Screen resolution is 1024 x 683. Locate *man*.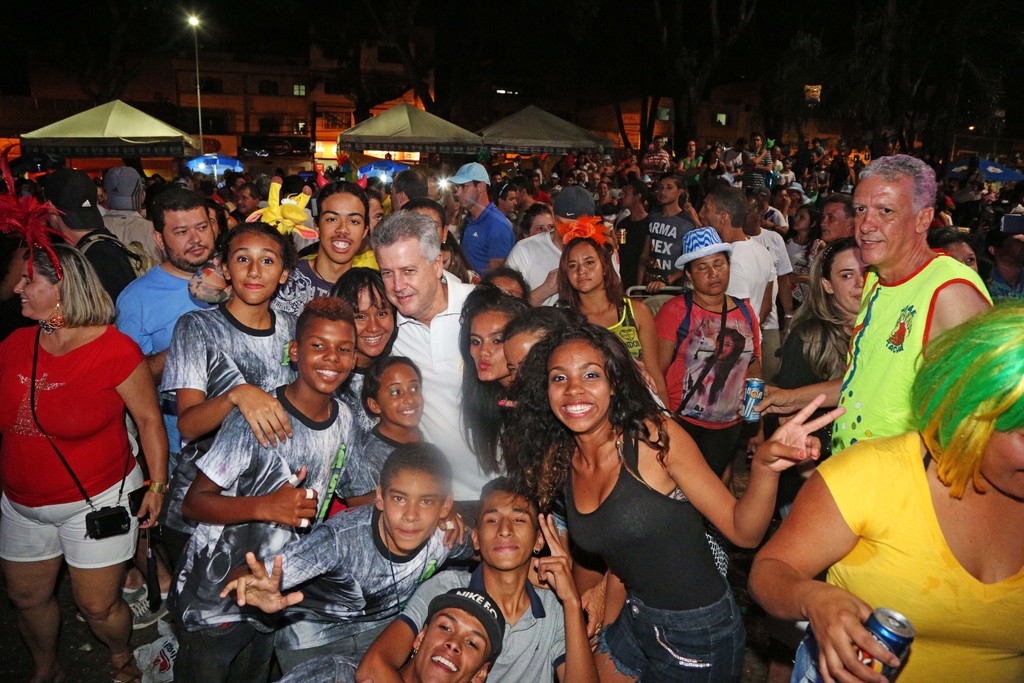
<bbox>510, 180, 554, 214</bbox>.
